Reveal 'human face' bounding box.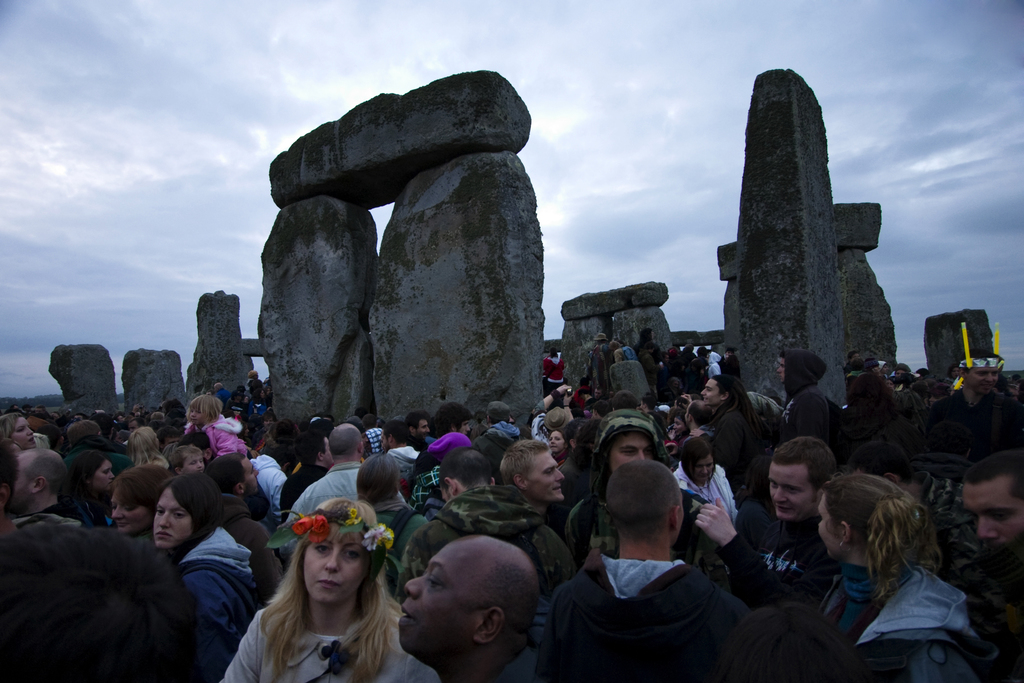
Revealed: 320,436,335,467.
